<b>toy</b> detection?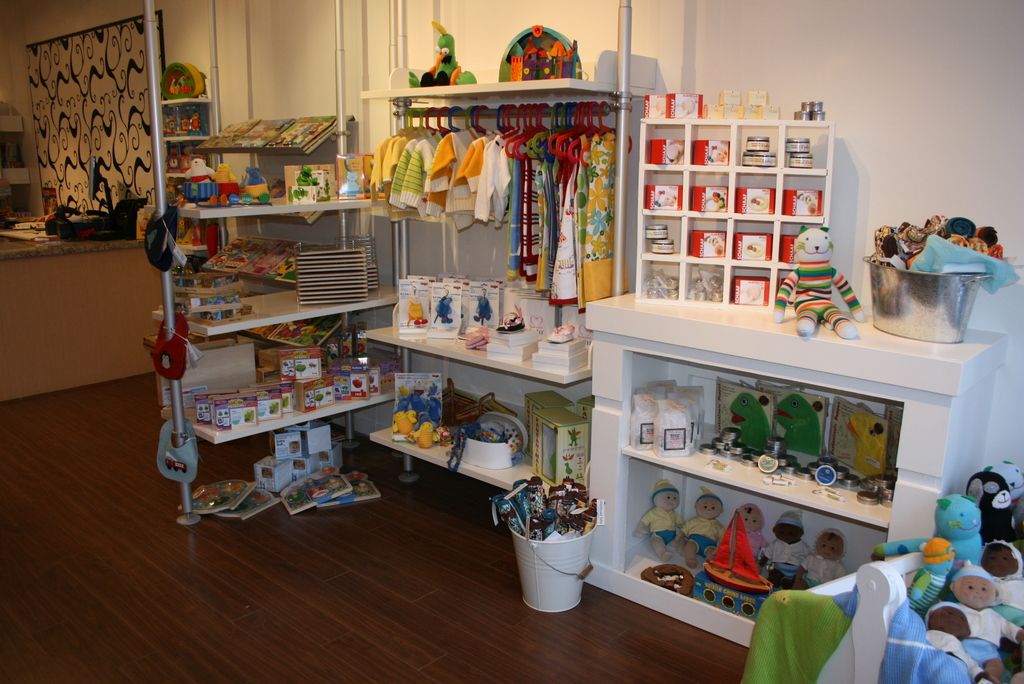
Rect(865, 203, 1005, 298)
